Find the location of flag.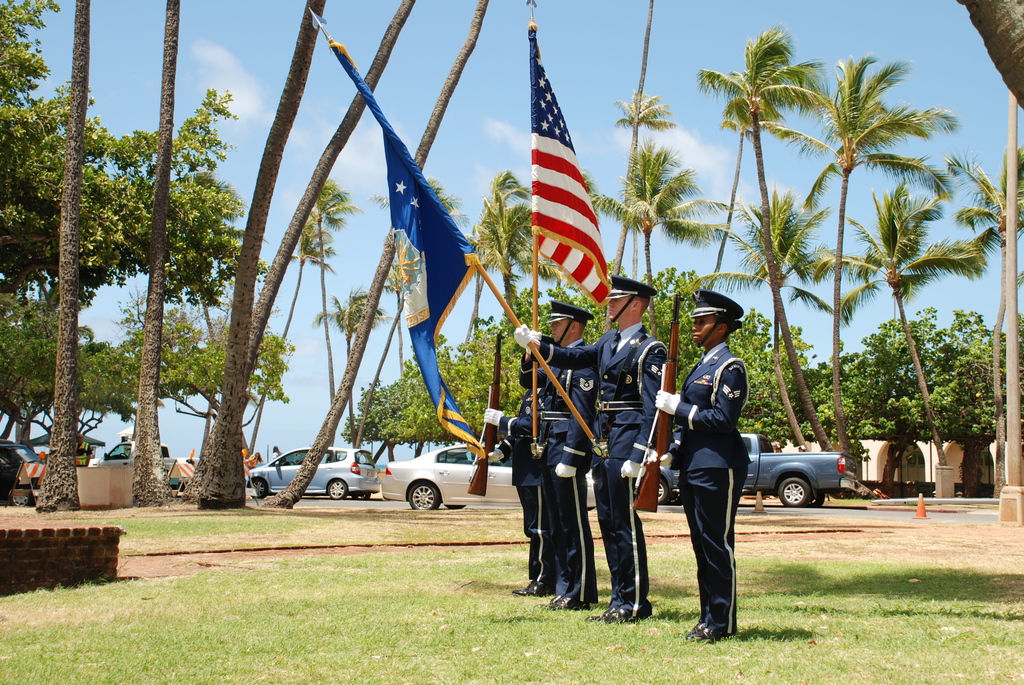
Location: x1=326, y1=33, x2=487, y2=468.
